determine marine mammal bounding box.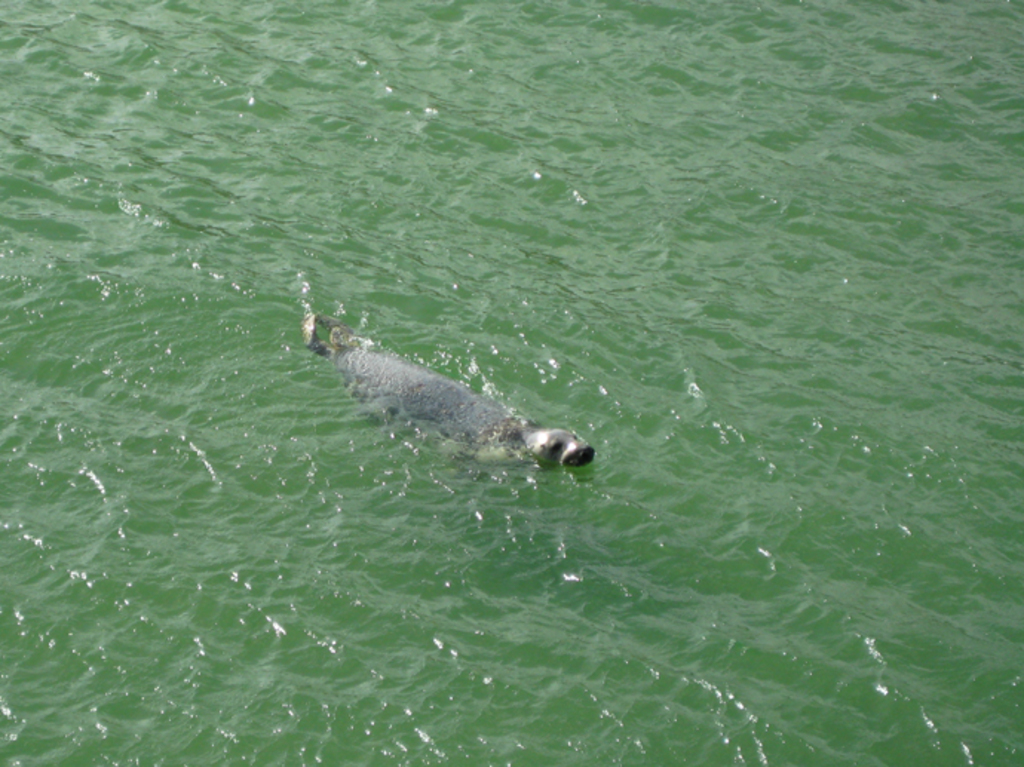
Determined: [left=307, top=328, right=608, bottom=461].
